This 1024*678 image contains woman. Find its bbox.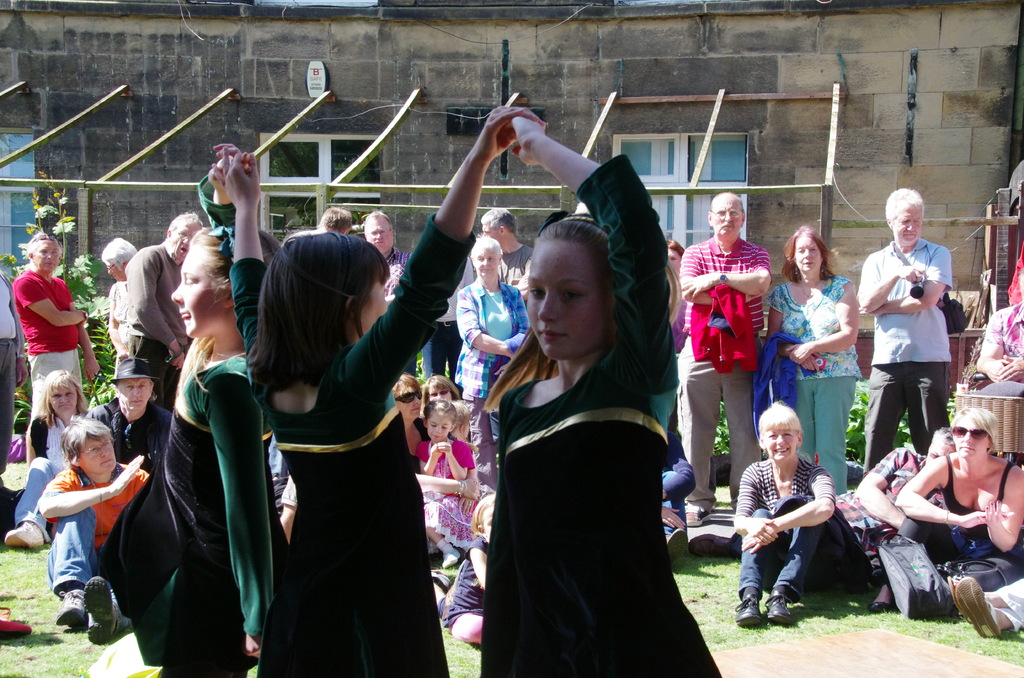
860/406/1023/604.
